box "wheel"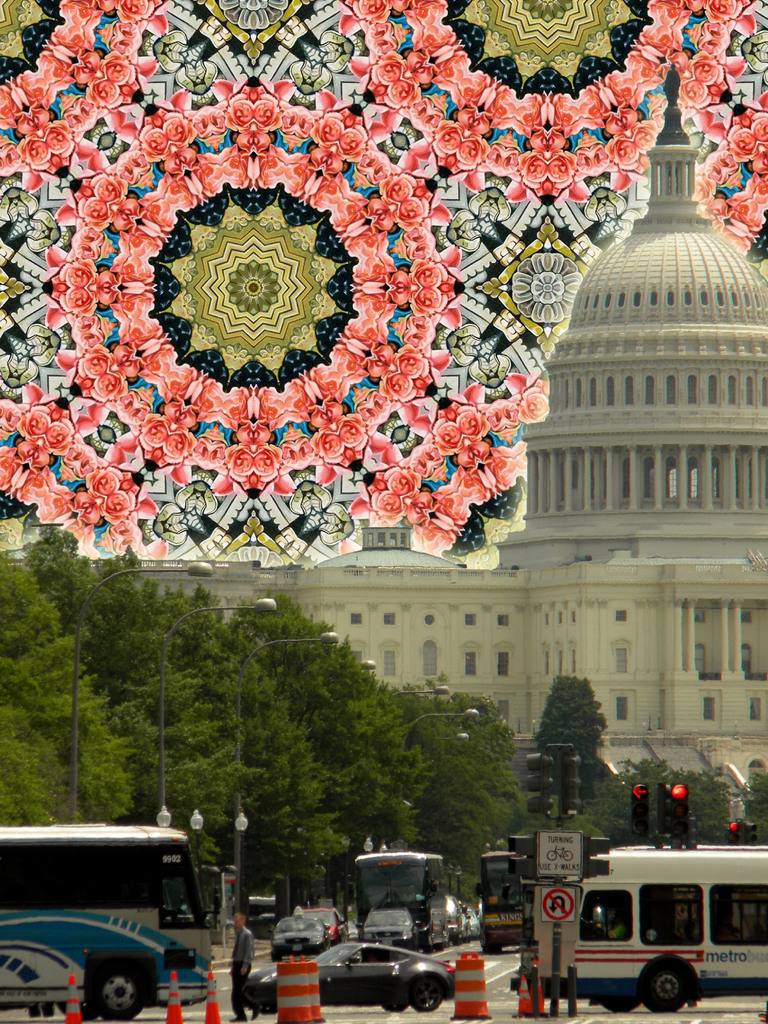
(x1=643, y1=963, x2=689, y2=1014)
